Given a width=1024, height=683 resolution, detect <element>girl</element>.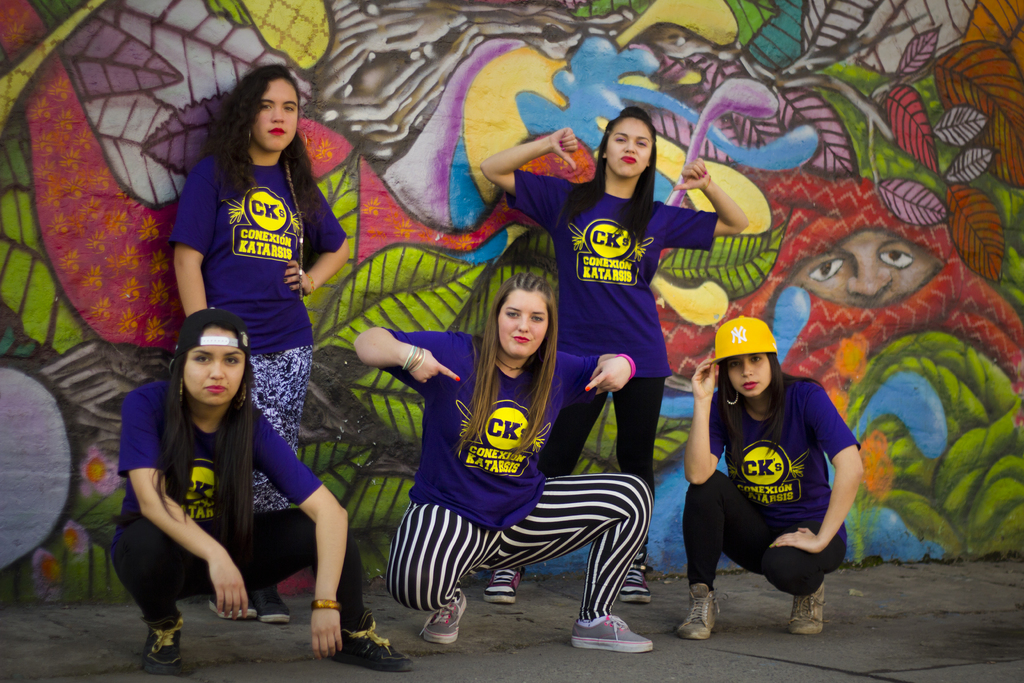
(111, 306, 416, 673).
